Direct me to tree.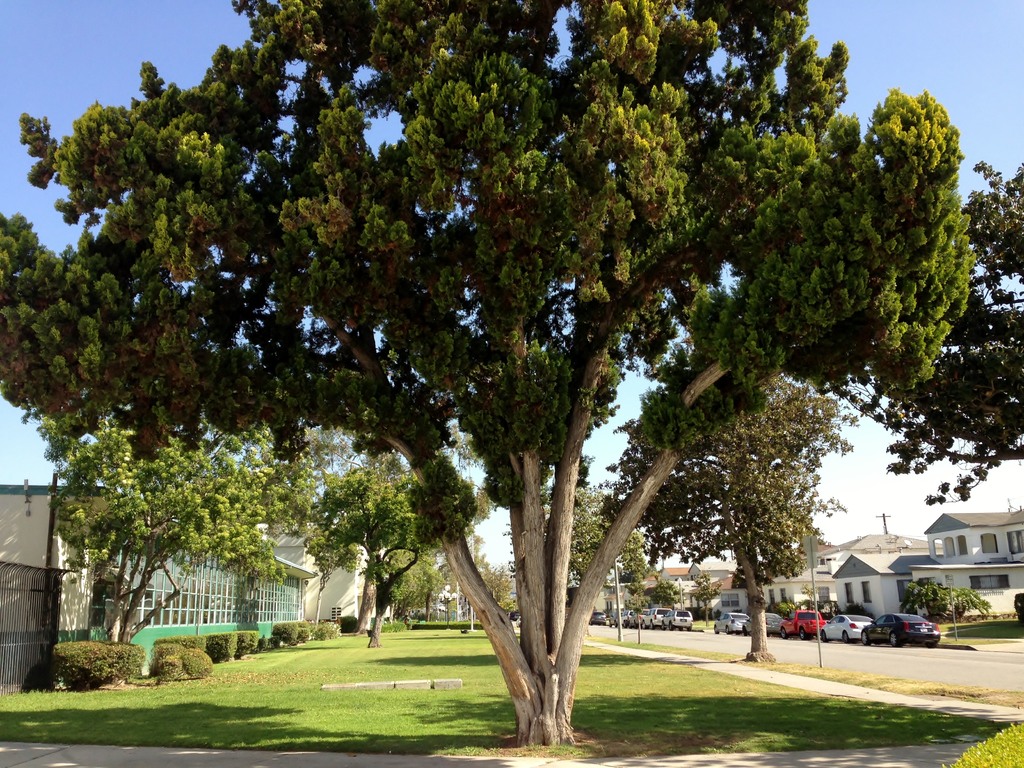
Direction: 838 161 1023 508.
